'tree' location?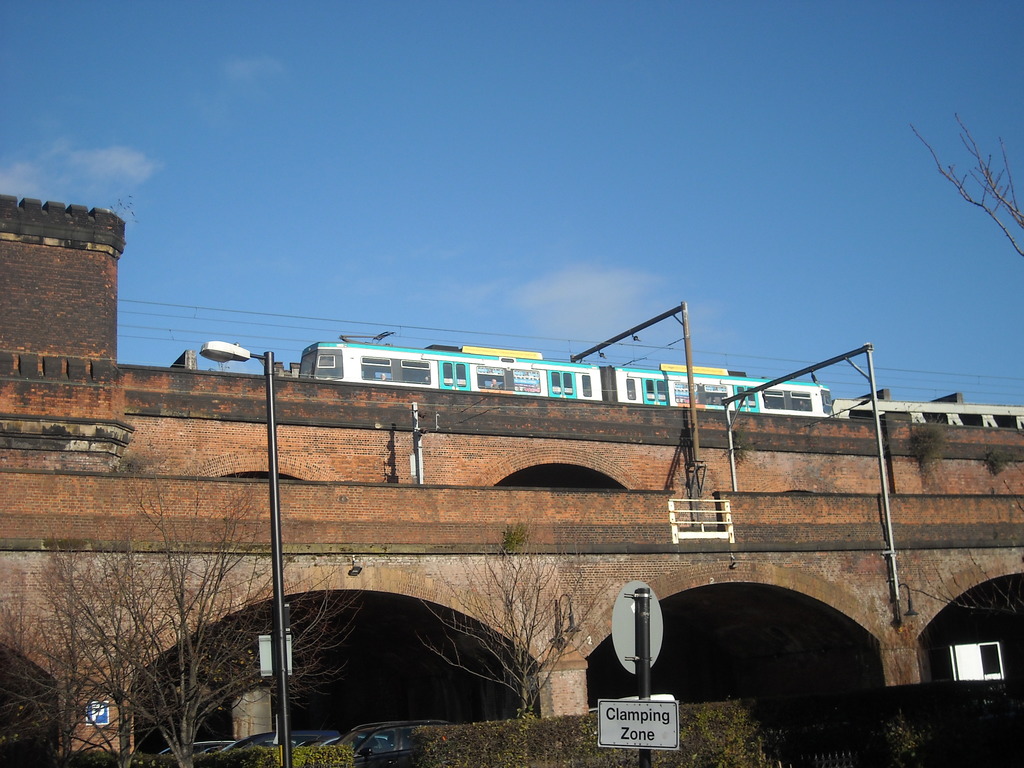
(left=407, top=520, right=621, bottom=720)
